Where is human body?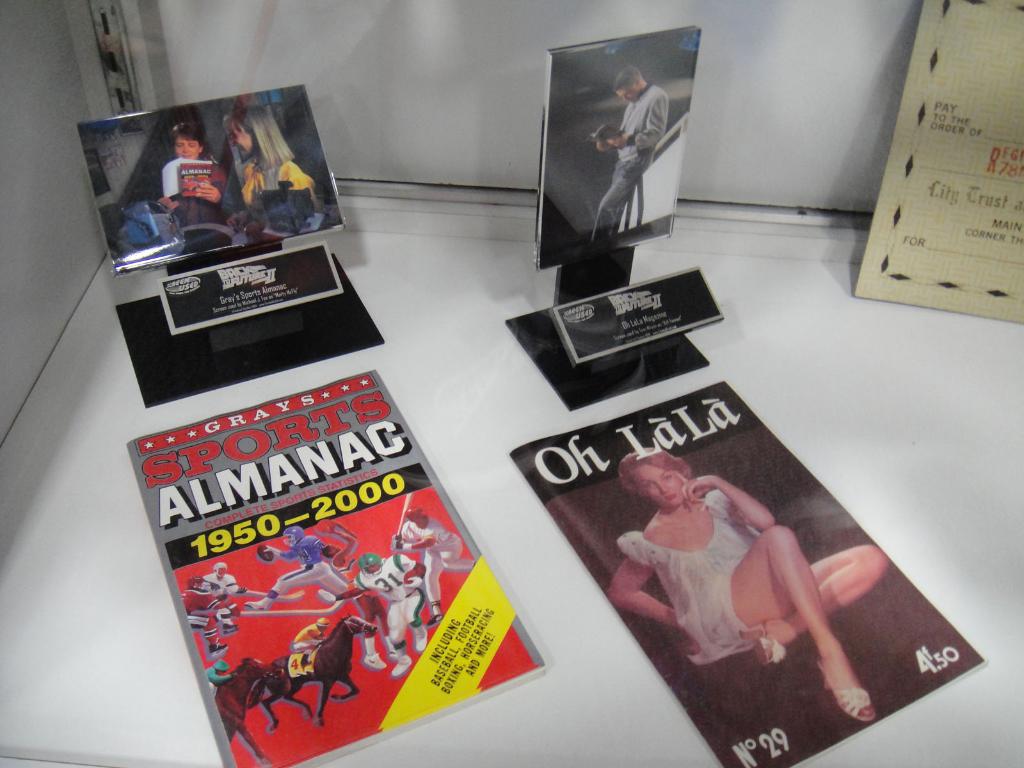
left=587, top=81, right=671, bottom=244.
